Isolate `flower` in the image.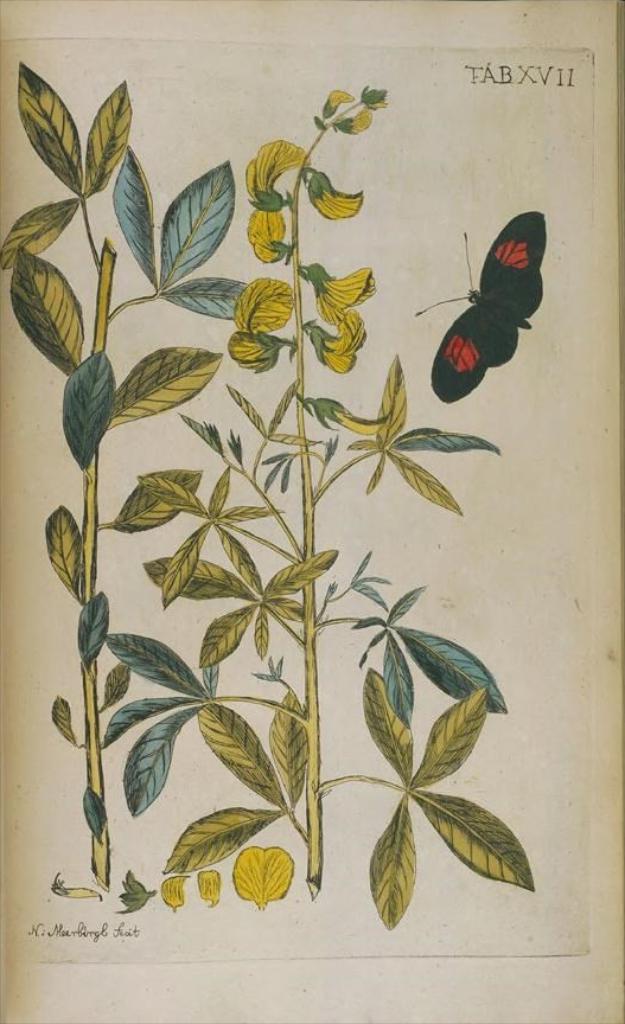
Isolated region: left=227, top=332, right=282, bottom=372.
